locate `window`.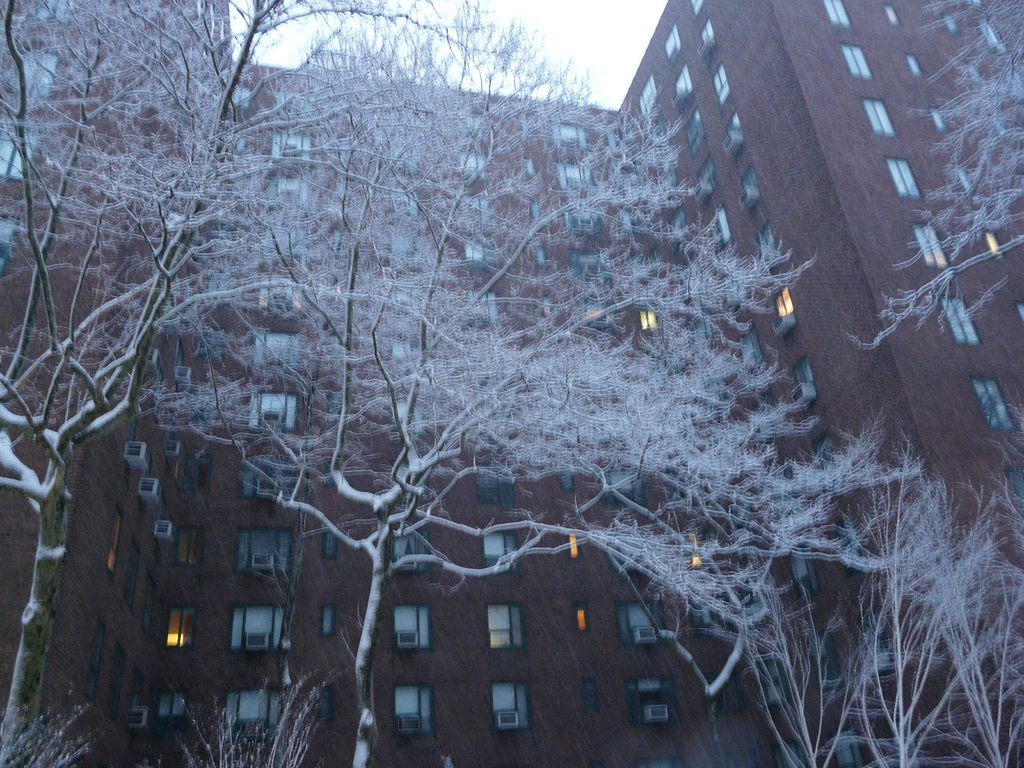
Bounding box: <box>326,461,341,488</box>.
